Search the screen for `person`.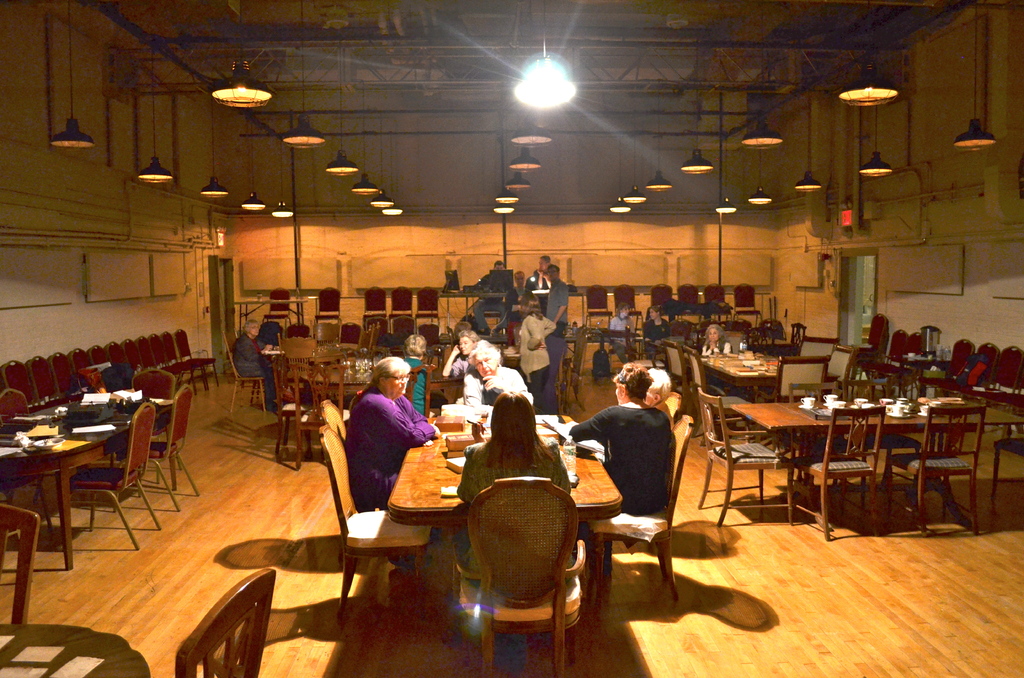
Found at [left=694, top=323, right=733, bottom=391].
